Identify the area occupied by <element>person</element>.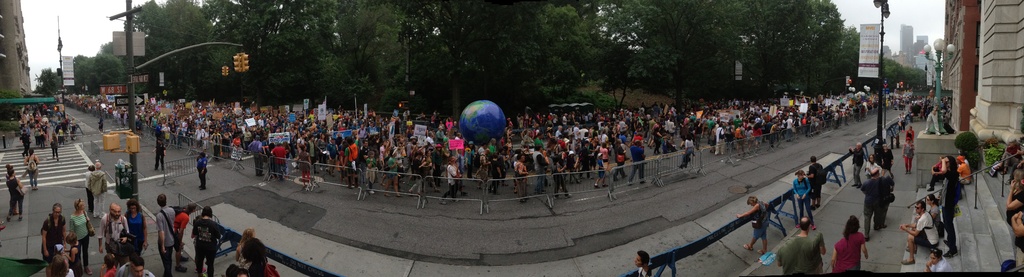
Area: <bbox>848, 140, 865, 187</bbox>.
